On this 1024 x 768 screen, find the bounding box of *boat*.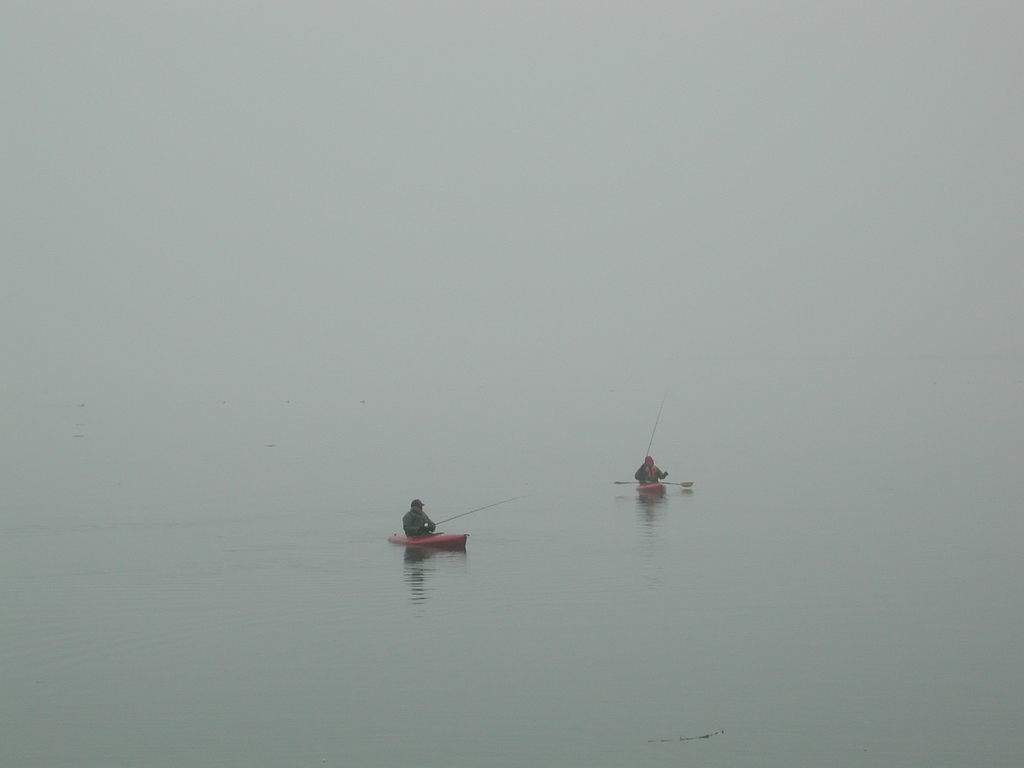
Bounding box: 600 417 688 499.
